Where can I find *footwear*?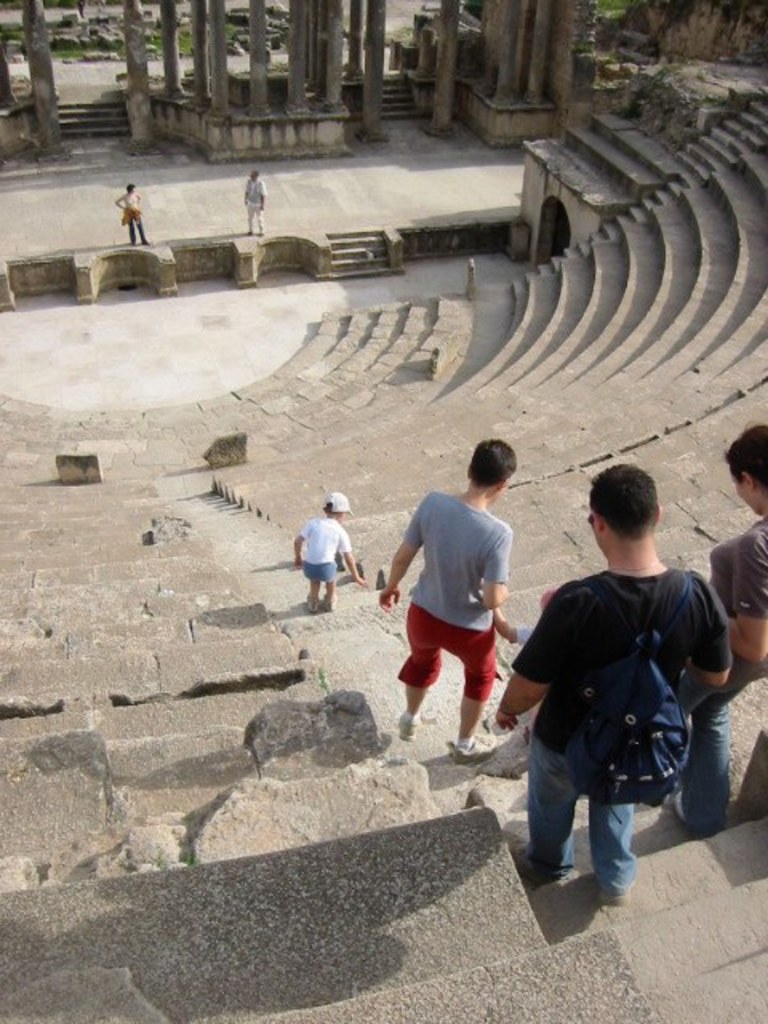
You can find it at [454, 730, 496, 770].
